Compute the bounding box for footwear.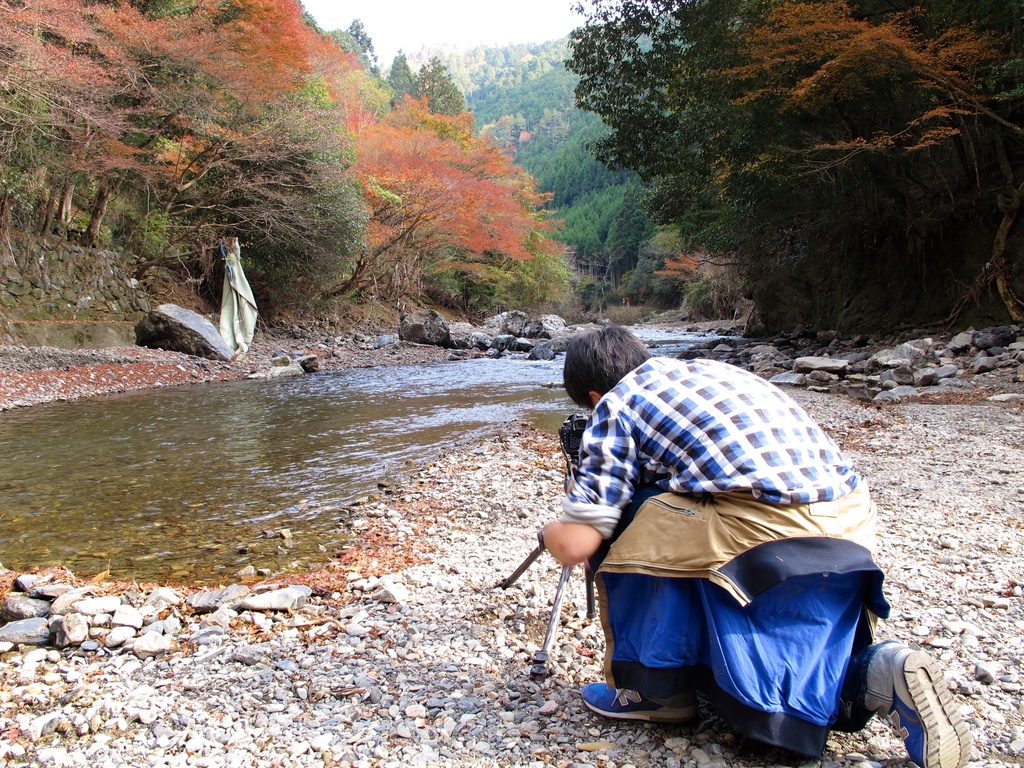
(888, 643, 968, 767).
